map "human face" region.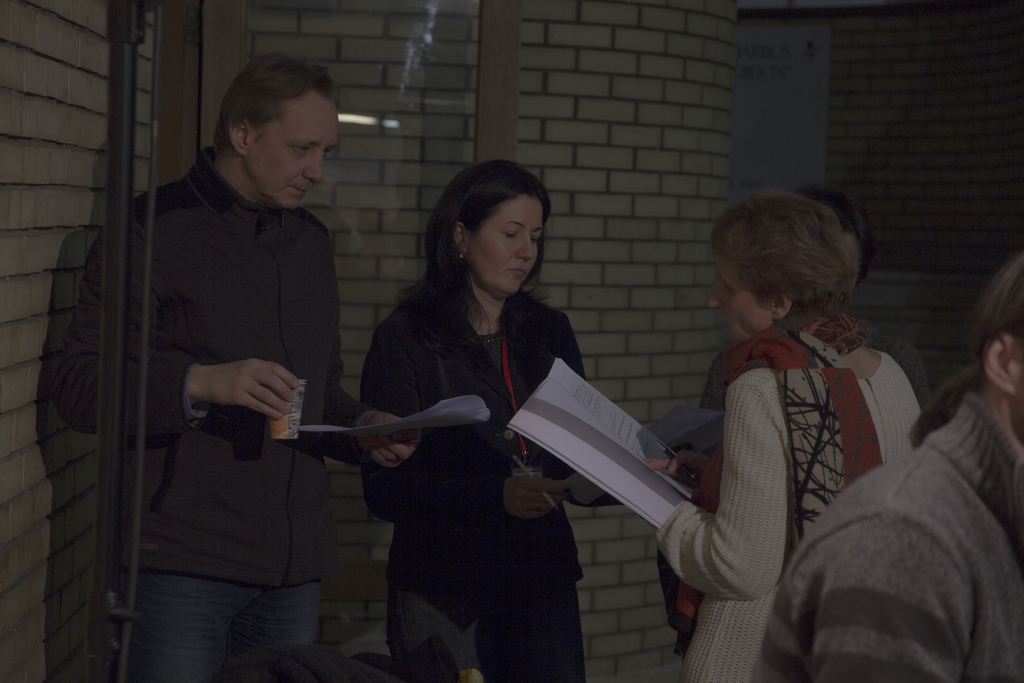
Mapped to [left=252, top=89, right=340, bottom=214].
